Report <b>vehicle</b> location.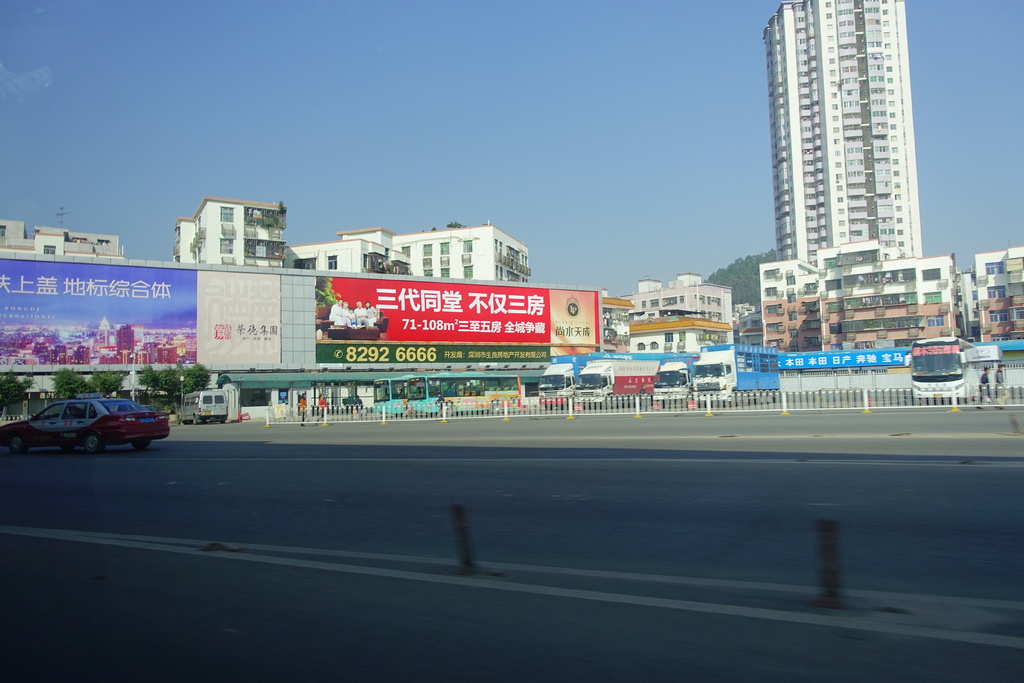
Report: (178, 384, 228, 425).
